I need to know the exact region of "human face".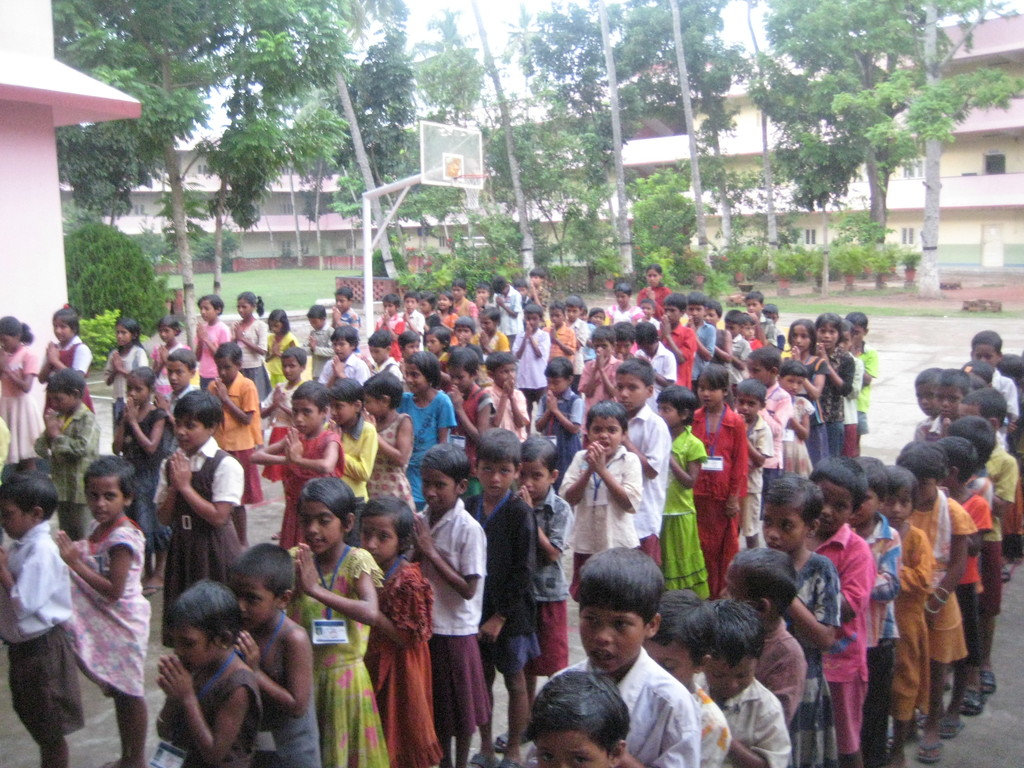
Region: box(593, 310, 605, 327).
